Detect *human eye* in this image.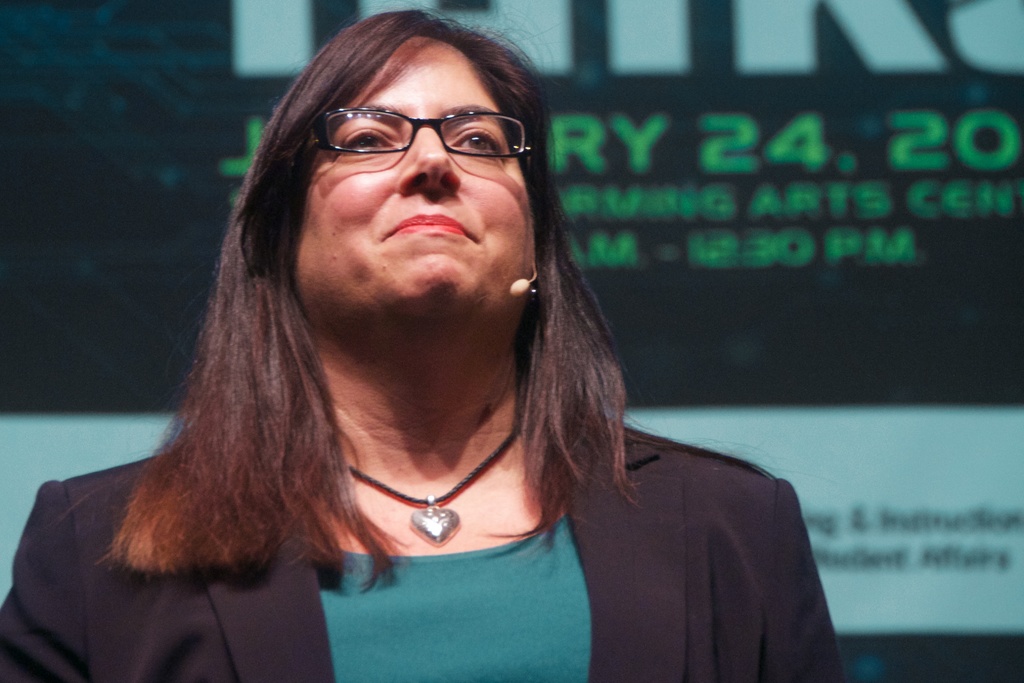
Detection: [450, 124, 506, 159].
